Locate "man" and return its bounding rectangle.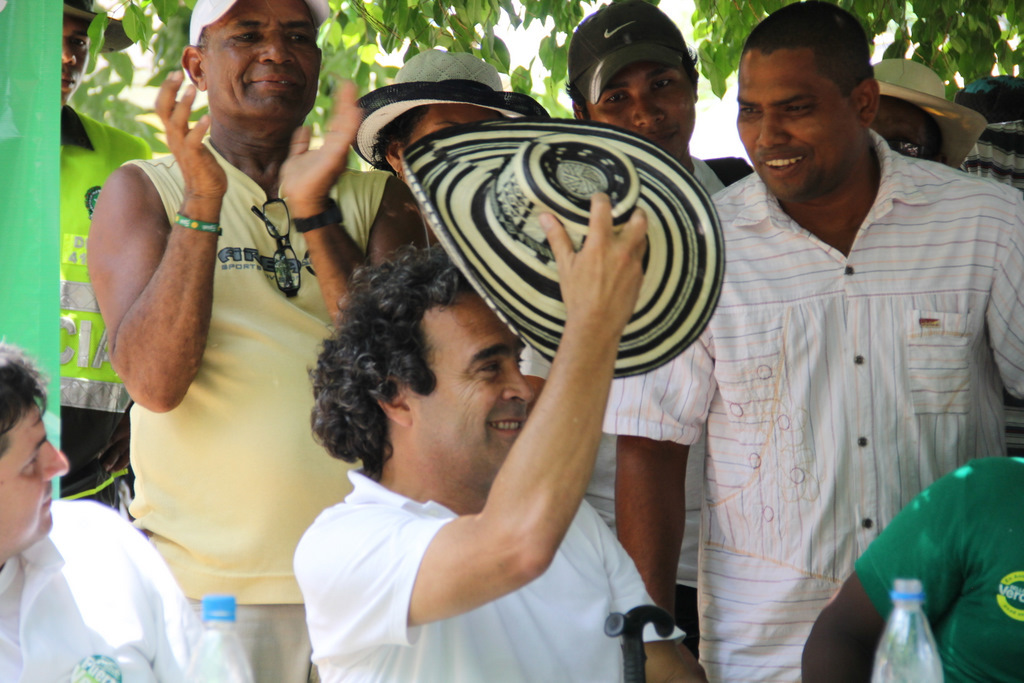
l=523, t=0, r=755, b=659.
